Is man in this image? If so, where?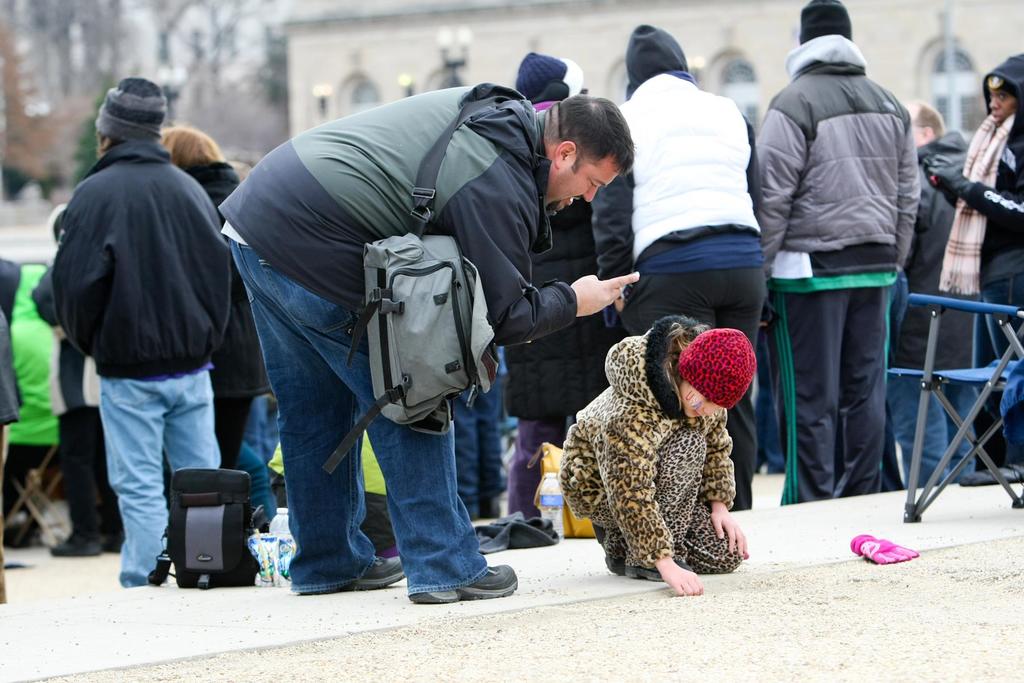
Yes, at bbox(893, 97, 973, 486).
